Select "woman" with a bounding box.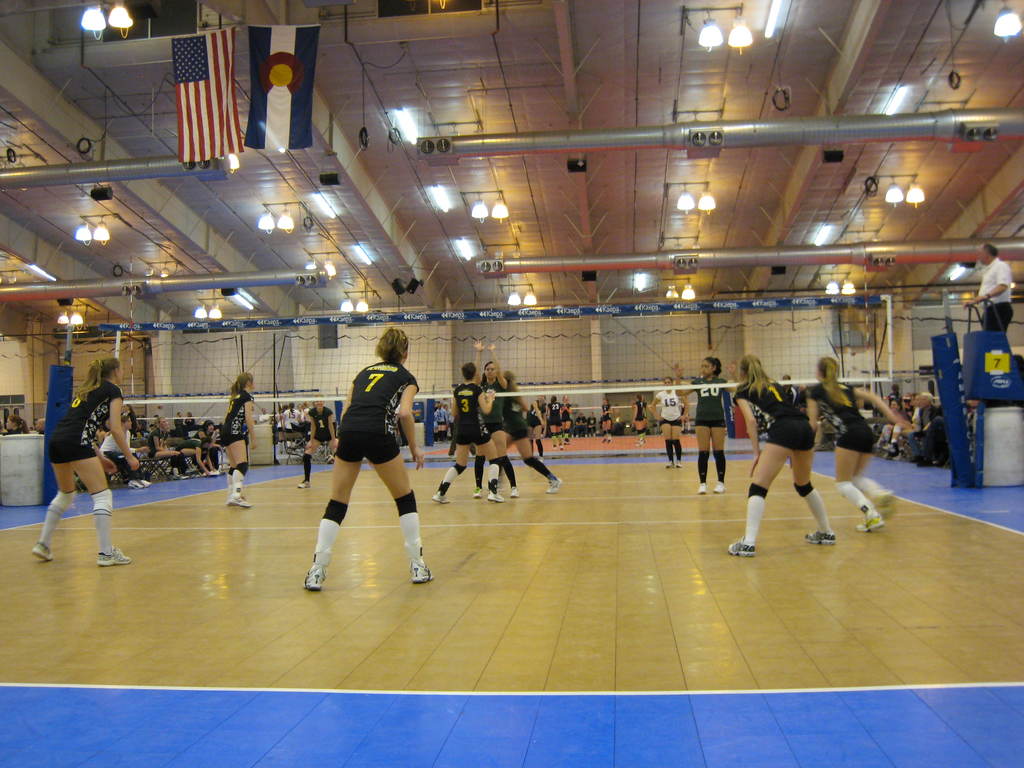
{"left": 493, "top": 370, "right": 562, "bottom": 497}.
